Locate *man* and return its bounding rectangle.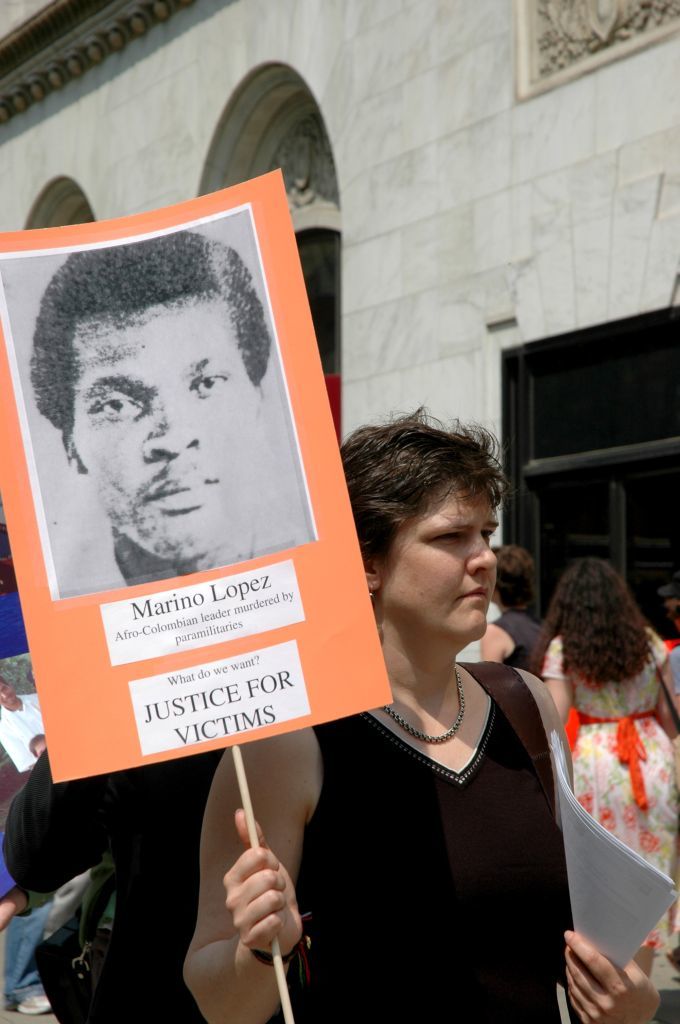
[left=22, top=218, right=332, bottom=641].
